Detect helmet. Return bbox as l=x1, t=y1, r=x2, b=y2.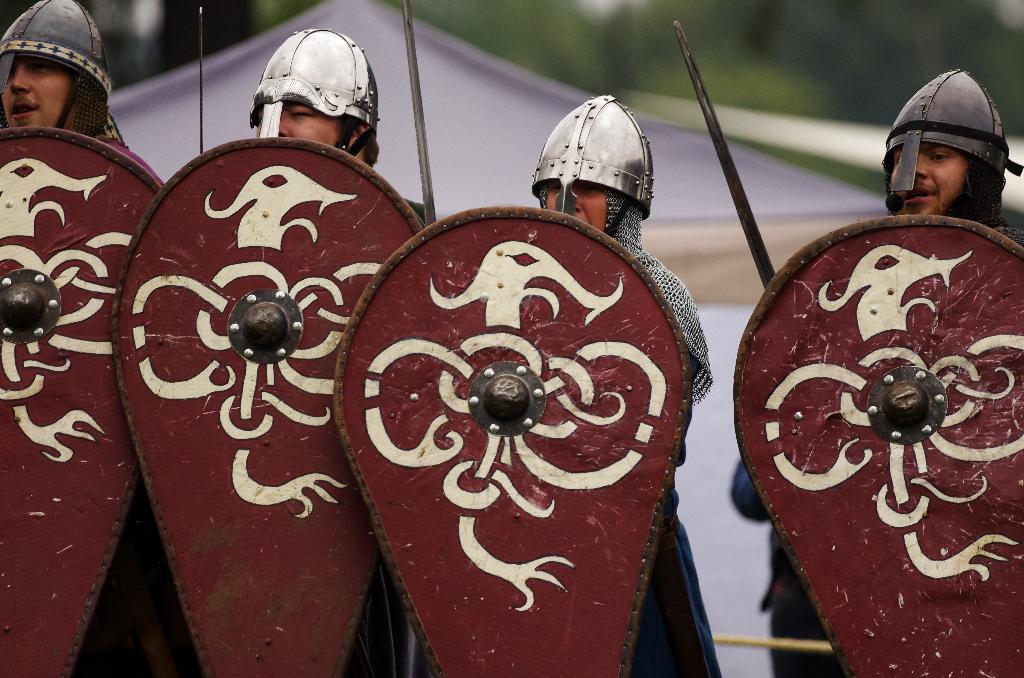
l=882, t=69, r=1004, b=219.
